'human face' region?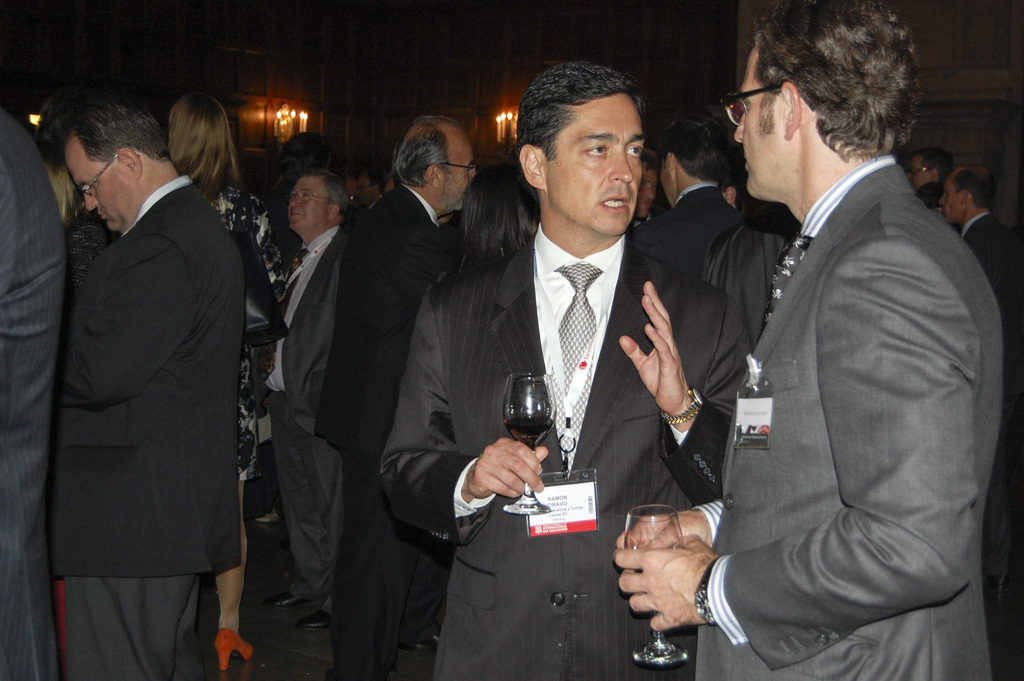
65, 133, 125, 231
